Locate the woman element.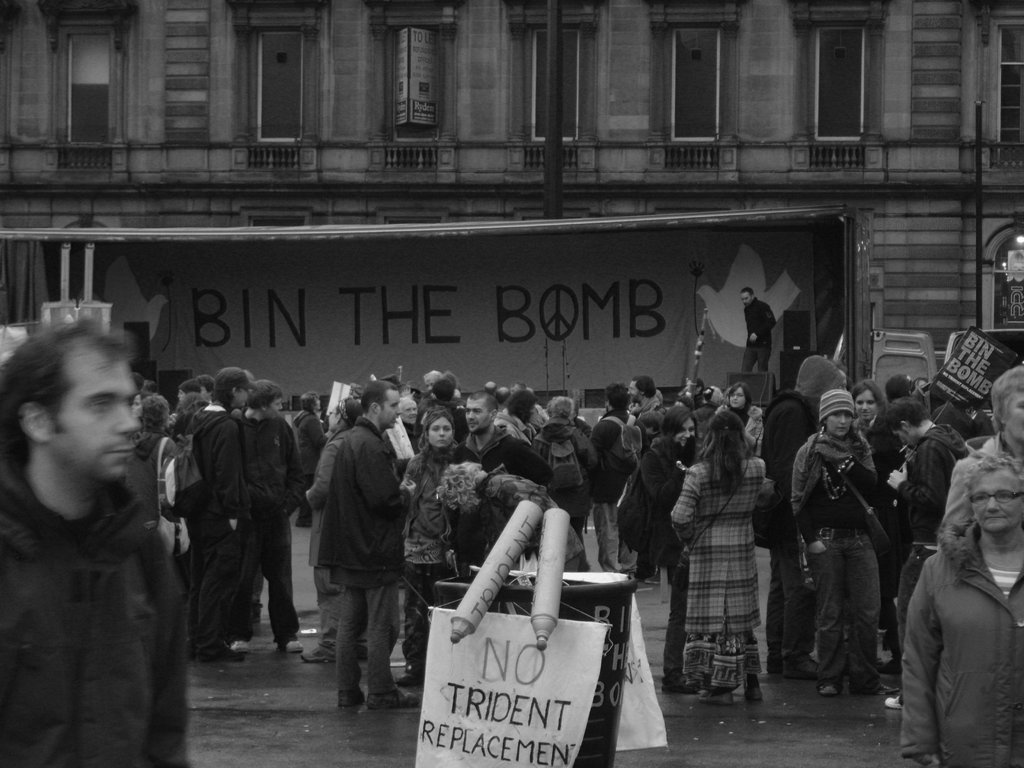
Element bbox: l=605, t=400, r=700, b=586.
